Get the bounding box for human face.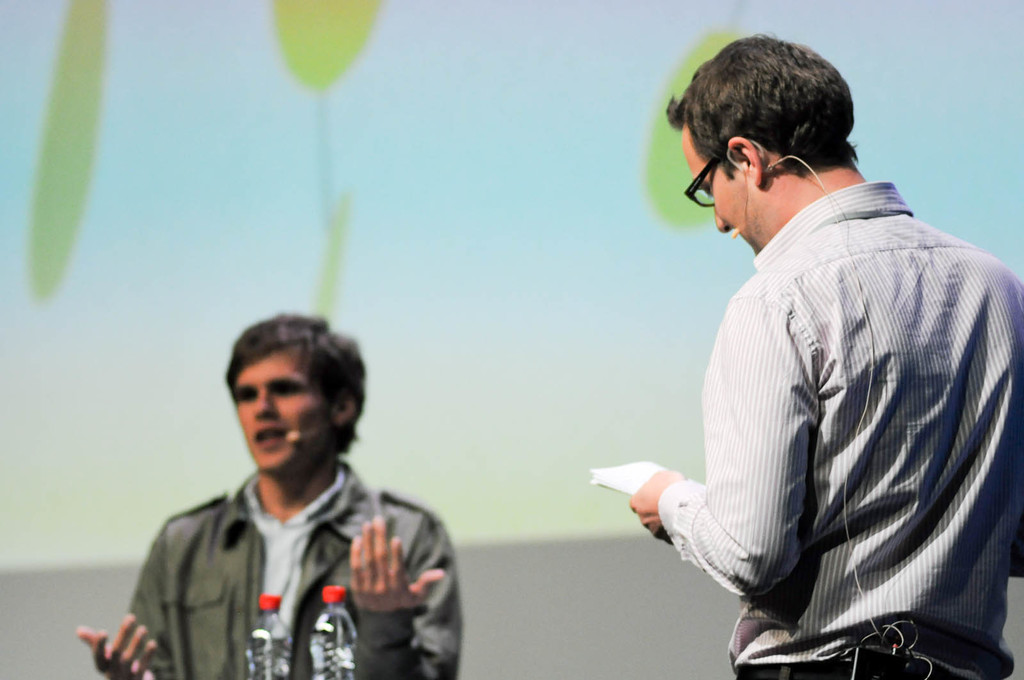
(left=681, top=127, right=757, bottom=258).
